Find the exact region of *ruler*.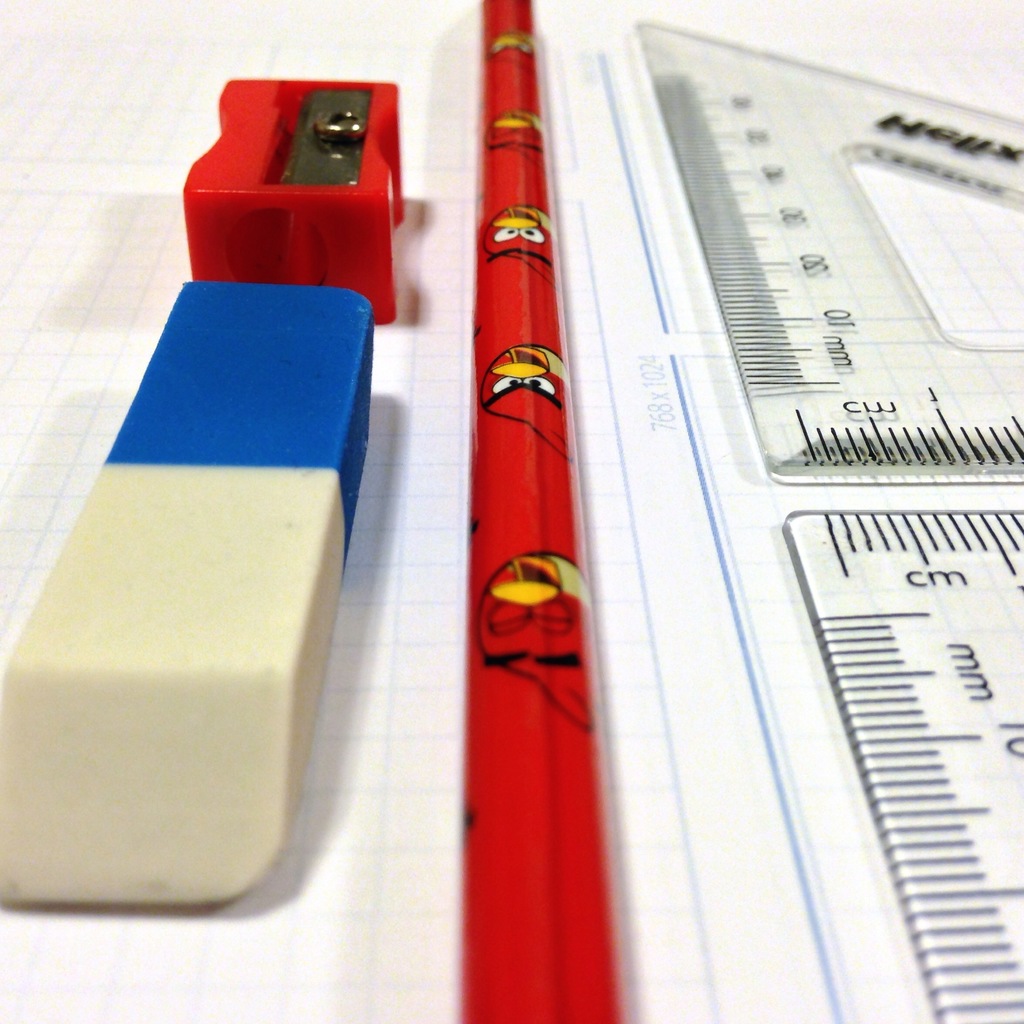
Exact region: rect(780, 507, 1023, 1021).
